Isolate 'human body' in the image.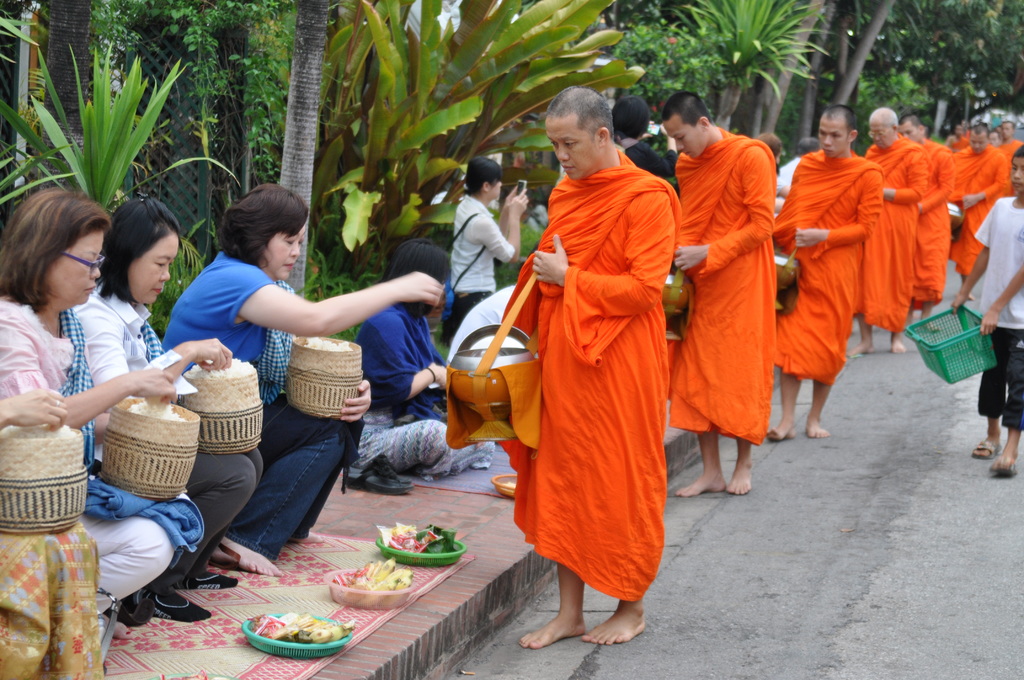
Isolated region: (left=489, top=74, right=688, bottom=633).
